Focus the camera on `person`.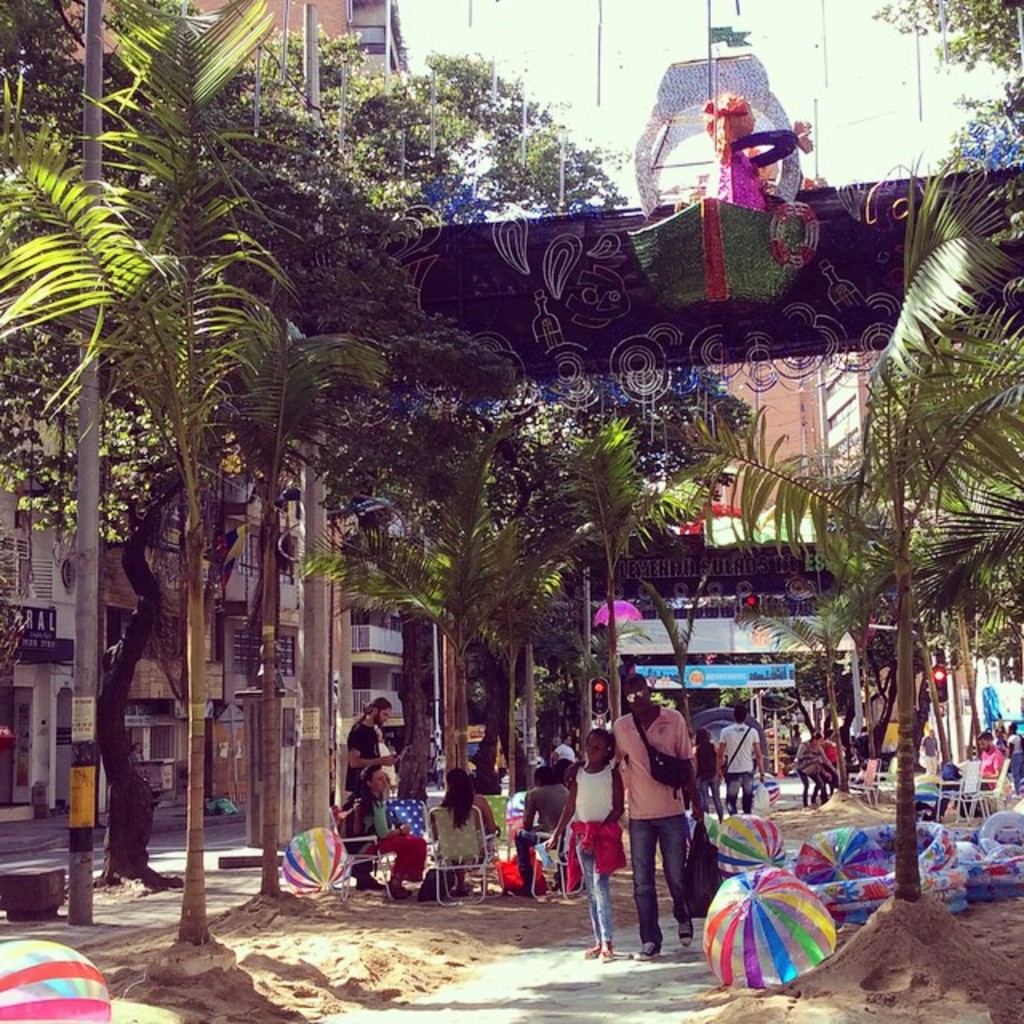
Focus region: bbox=[435, 765, 490, 888].
